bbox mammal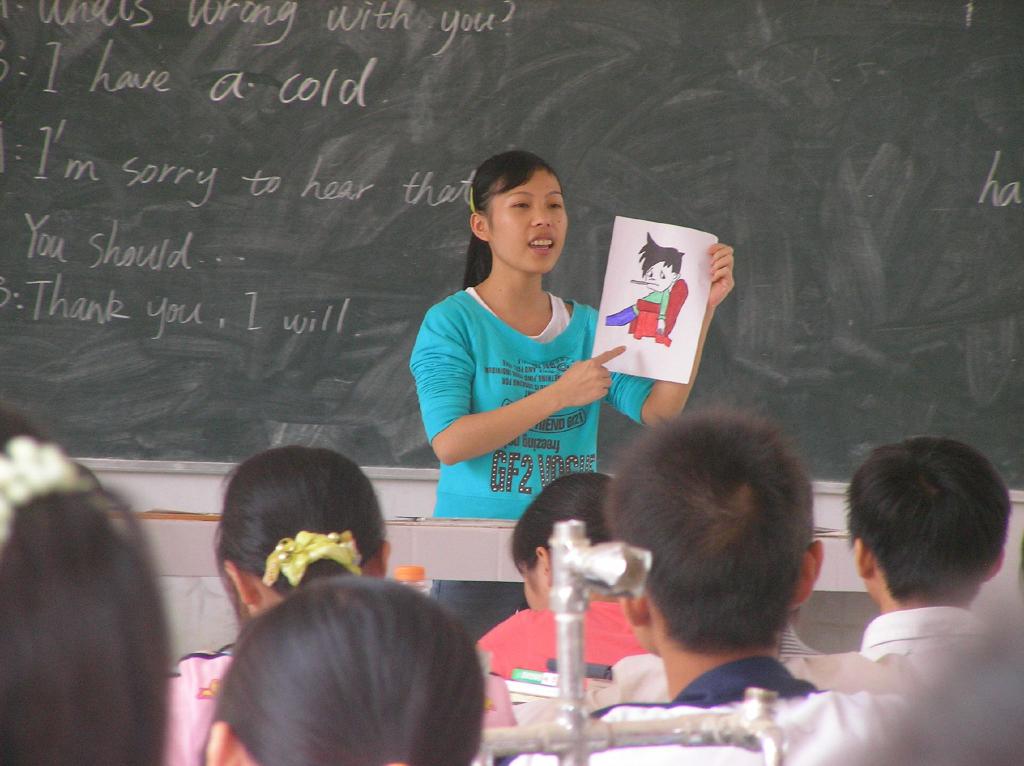
x1=471 y1=470 x2=661 y2=730
